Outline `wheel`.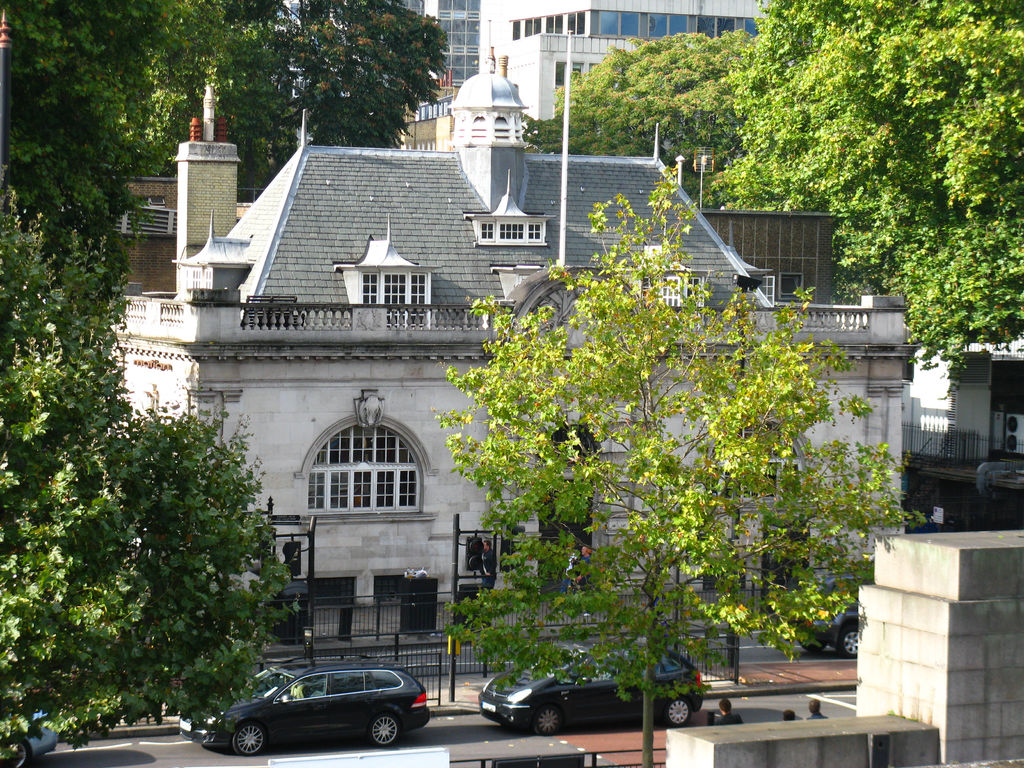
Outline: 232/724/266/755.
